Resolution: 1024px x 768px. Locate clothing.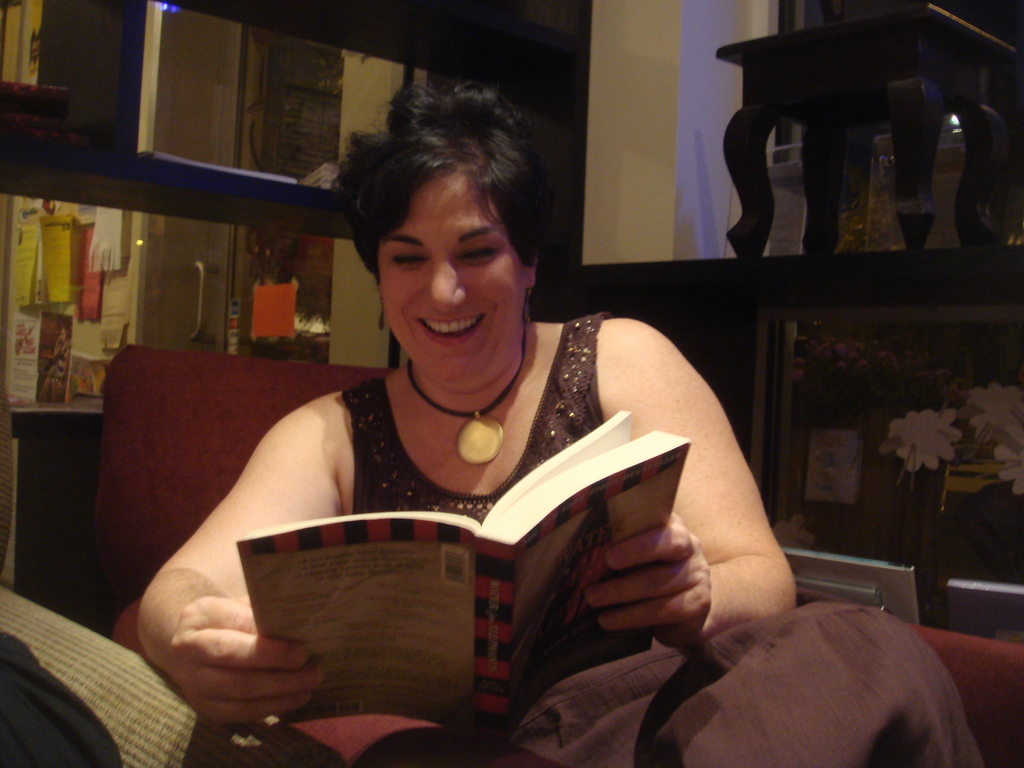
<region>339, 314, 989, 767</region>.
